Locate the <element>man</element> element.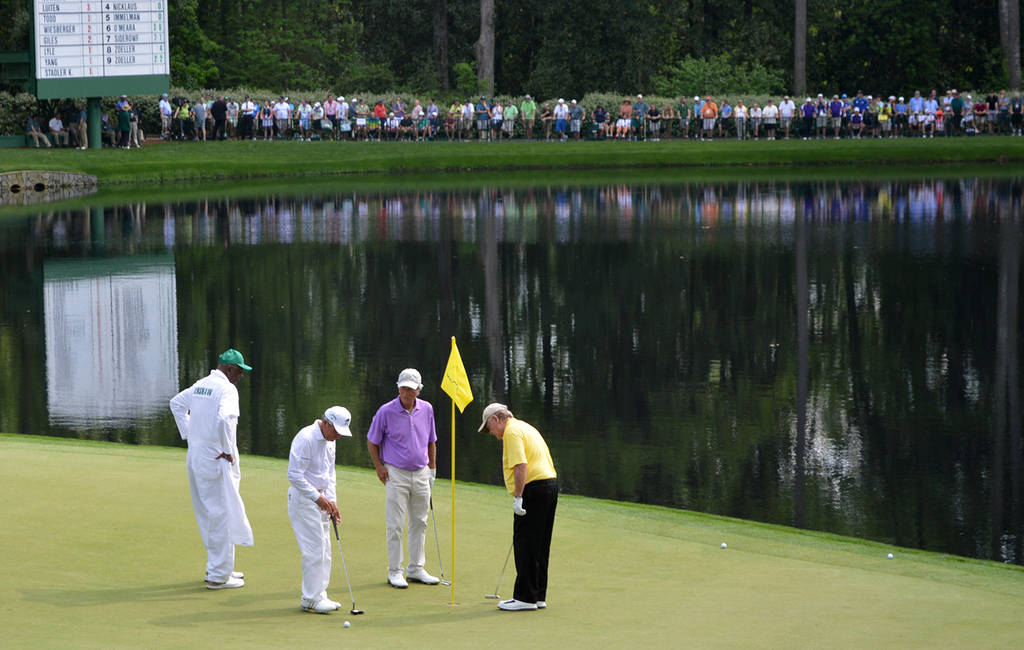
Element bbox: [x1=480, y1=100, x2=491, y2=137].
